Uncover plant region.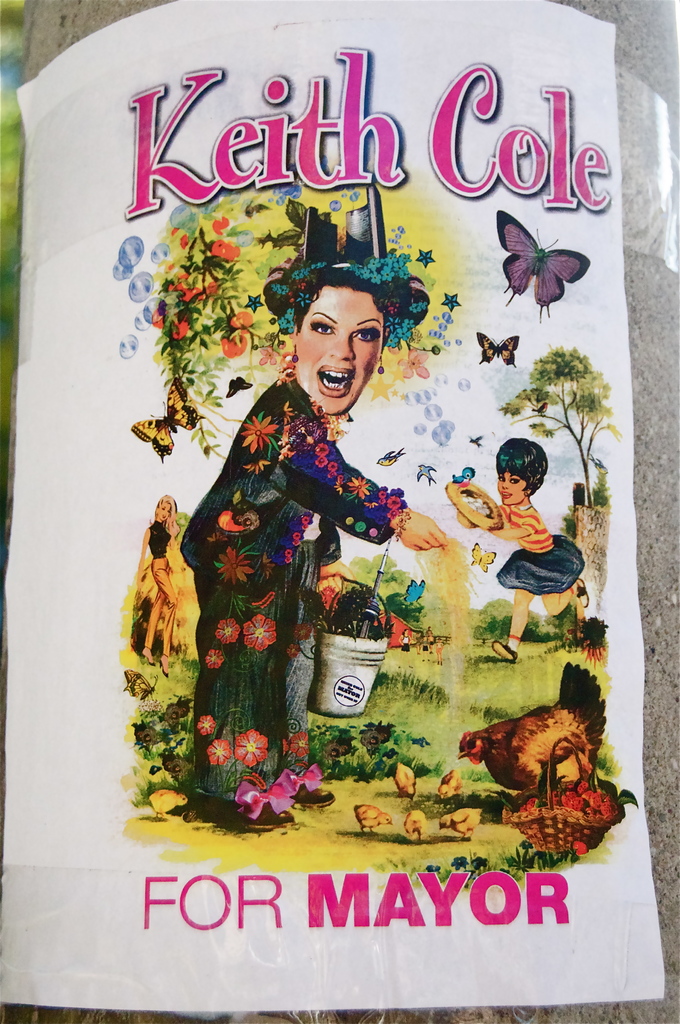
Uncovered: (592,774,638,809).
